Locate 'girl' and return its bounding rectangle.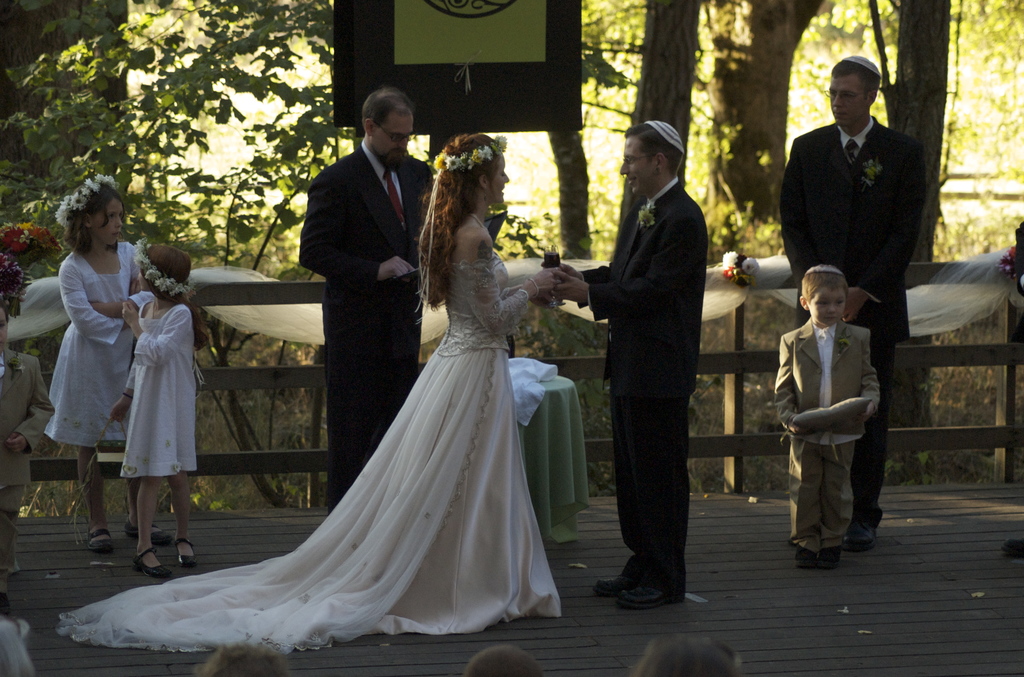
40, 175, 174, 552.
